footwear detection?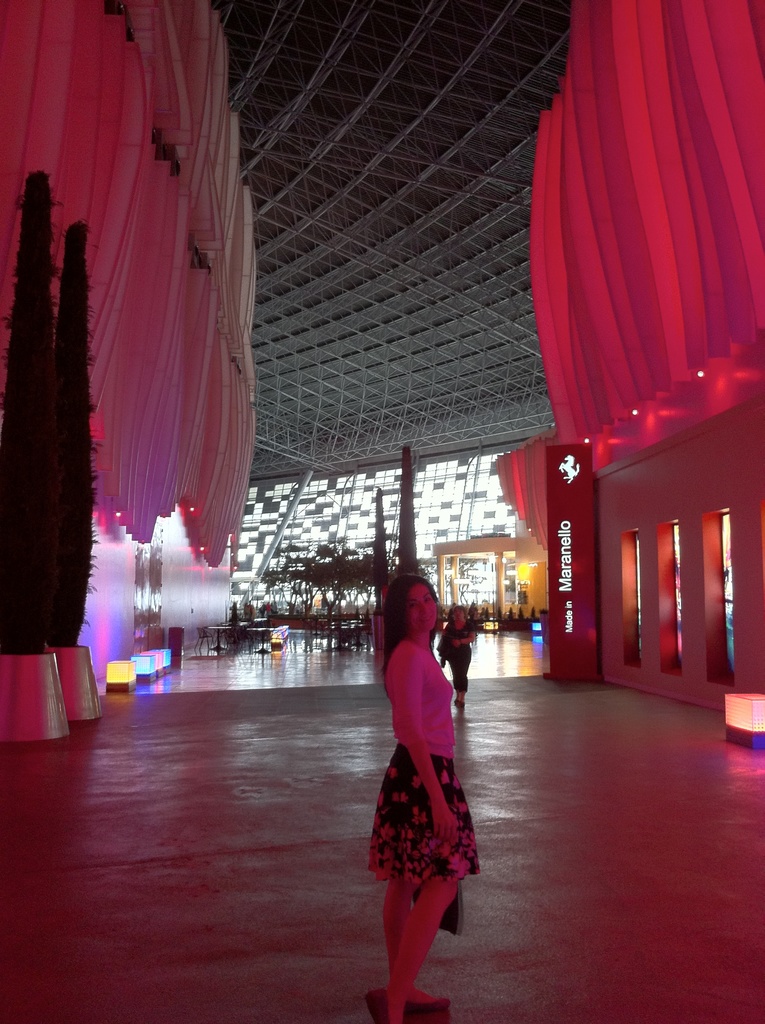
405/995/451/1012
